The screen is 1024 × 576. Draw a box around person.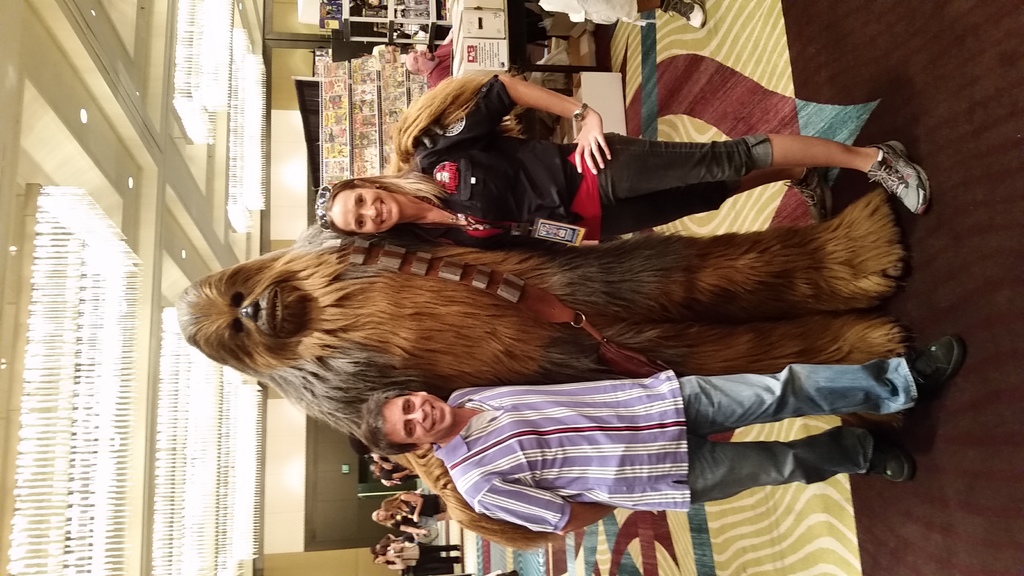
324 73 933 220.
